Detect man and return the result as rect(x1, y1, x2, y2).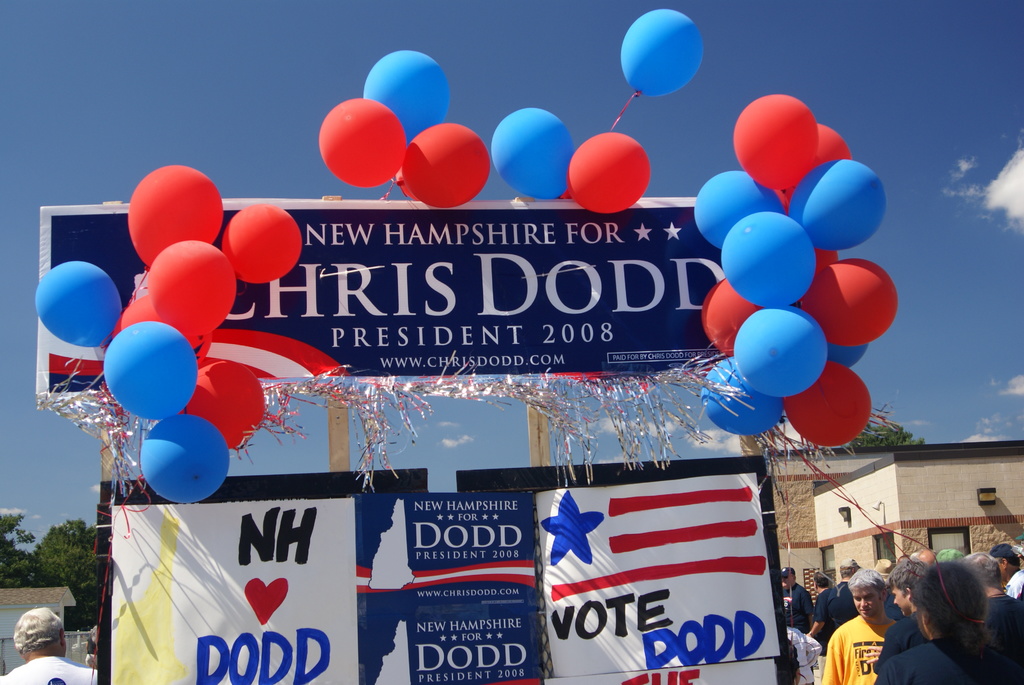
rect(831, 557, 859, 625).
